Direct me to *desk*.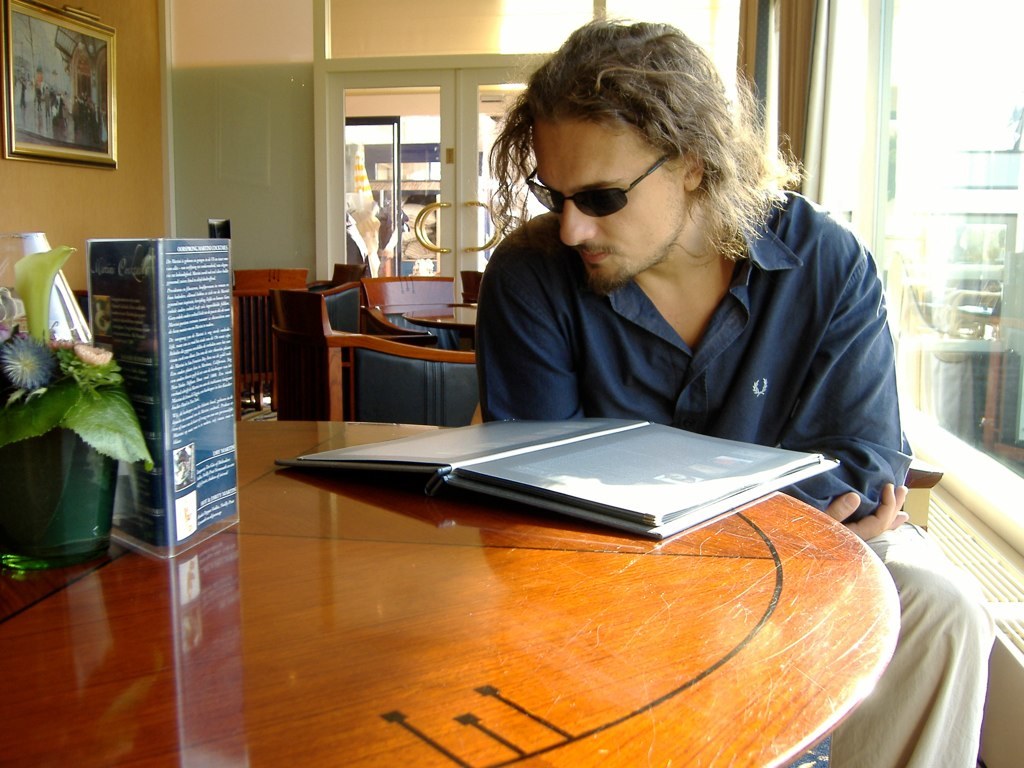
Direction: region(173, 378, 895, 752).
